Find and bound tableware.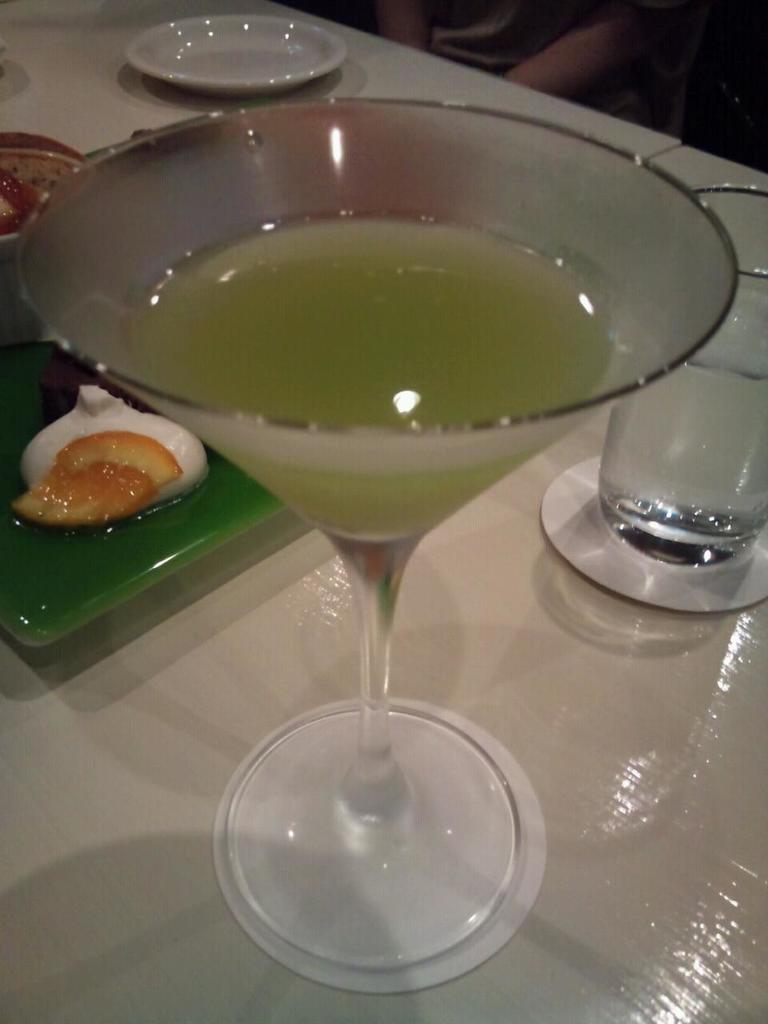
Bound: Rect(0, 228, 288, 652).
